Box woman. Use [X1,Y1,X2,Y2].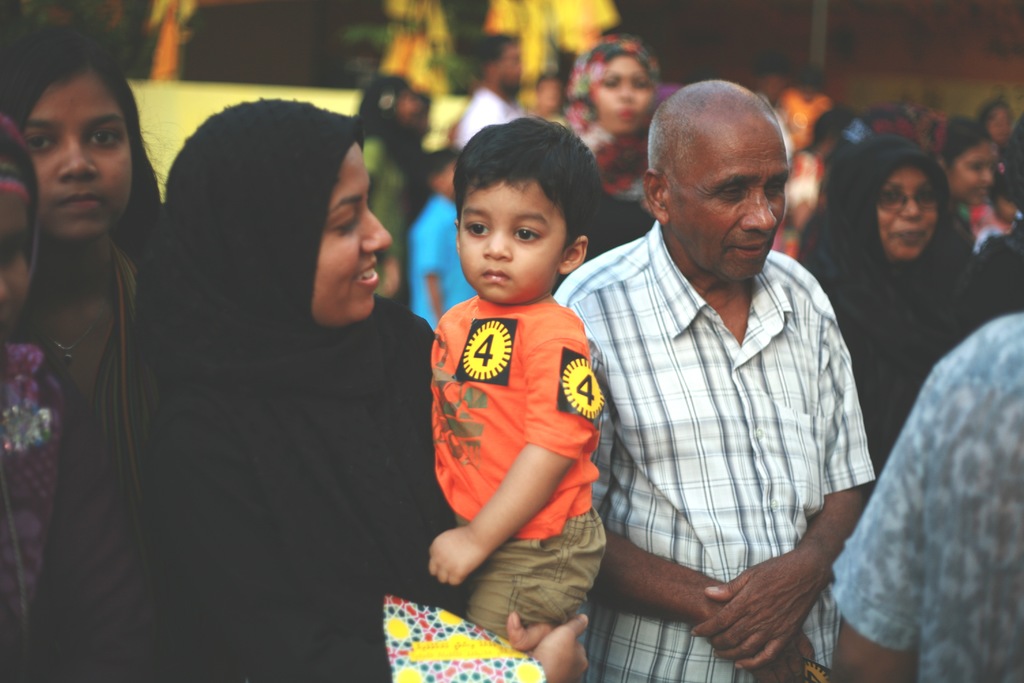
[550,30,662,294].
